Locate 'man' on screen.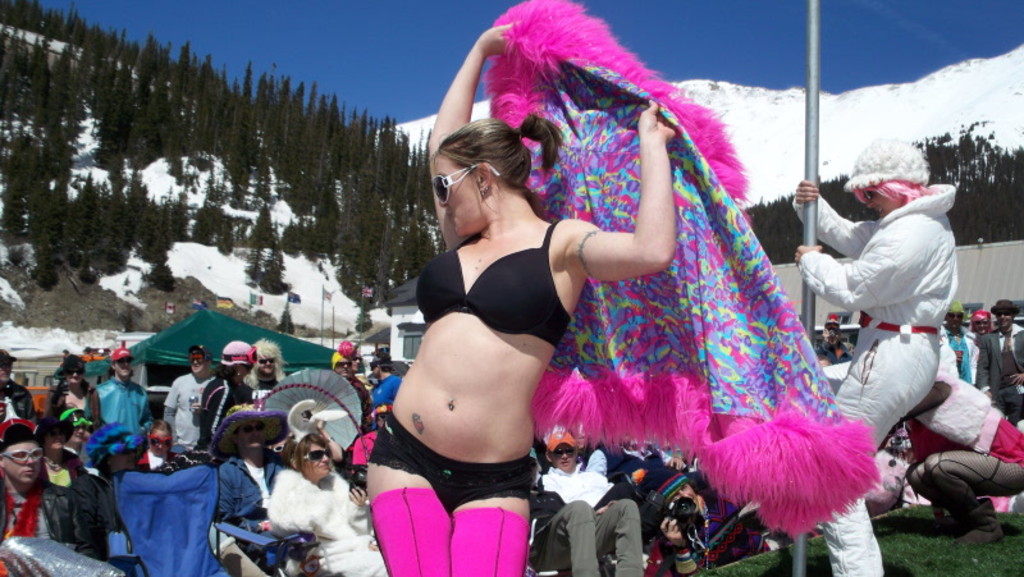
On screen at region(0, 416, 67, 572).
